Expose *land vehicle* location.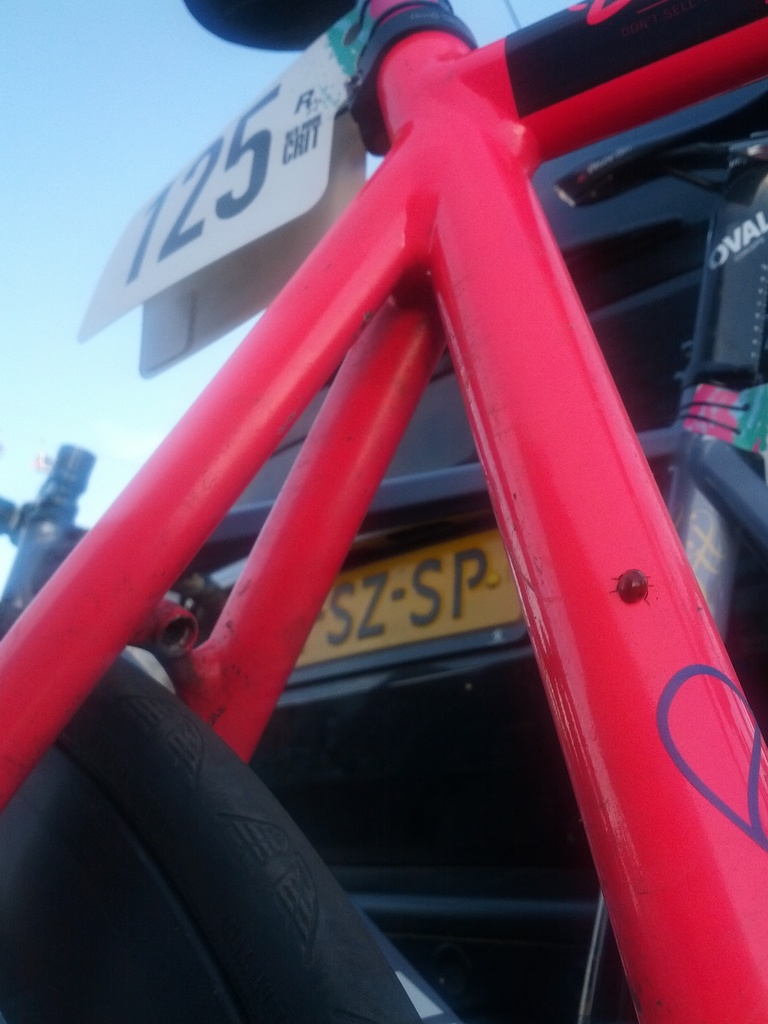
Exposed at l=173, t=0, r=767, b=1023.
